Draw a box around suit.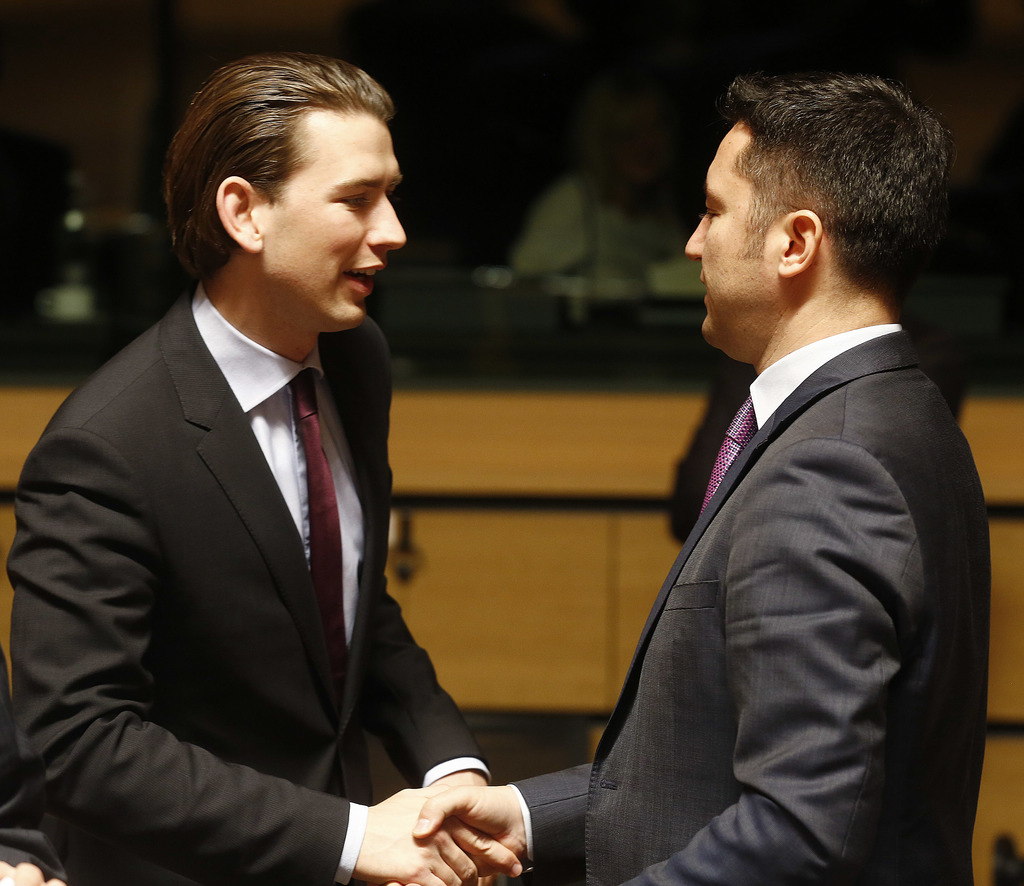
494,242,929,869.
